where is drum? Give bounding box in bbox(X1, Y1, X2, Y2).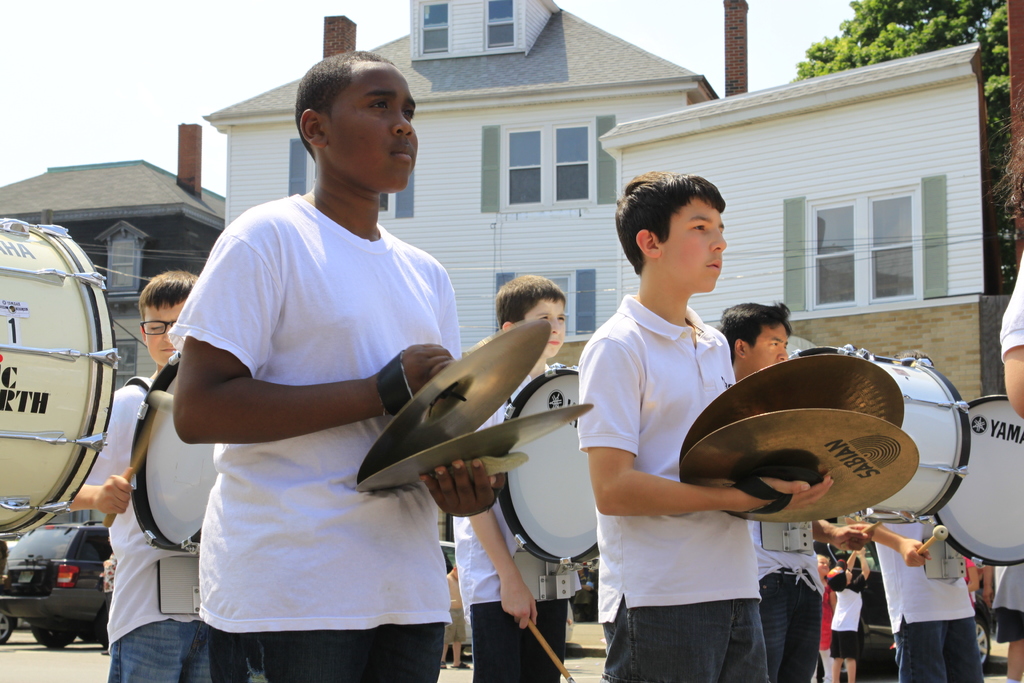
bbox(129, 350, 218, 553).
